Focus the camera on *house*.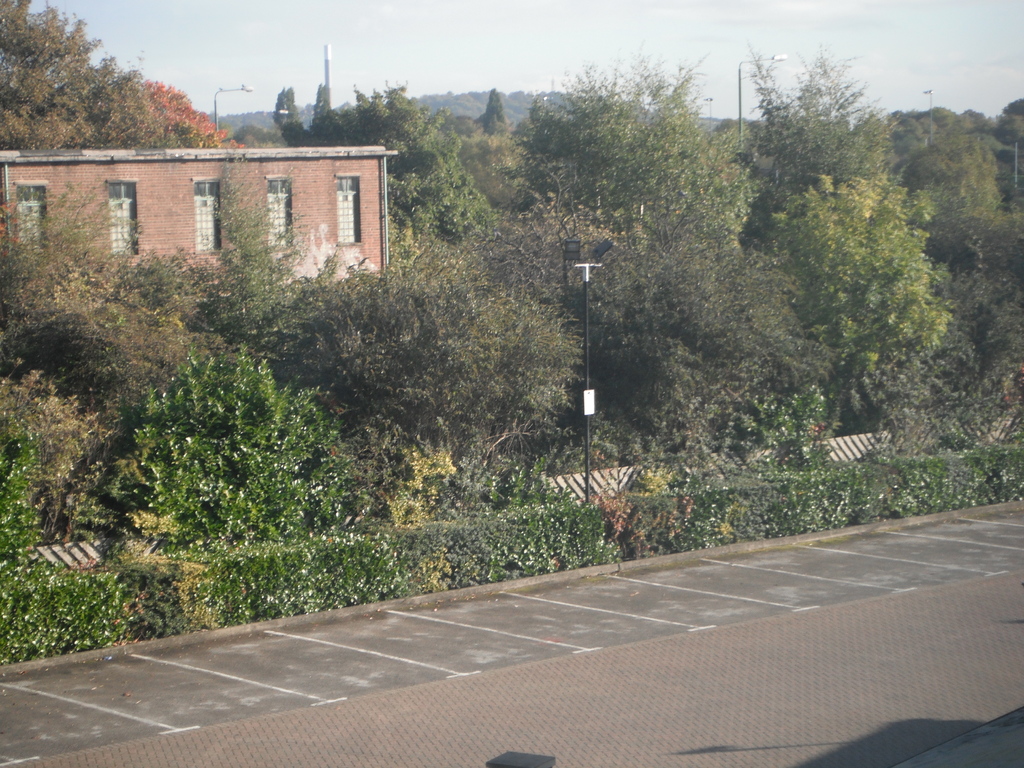
Focus region: region(749, 425, 890, 463).
